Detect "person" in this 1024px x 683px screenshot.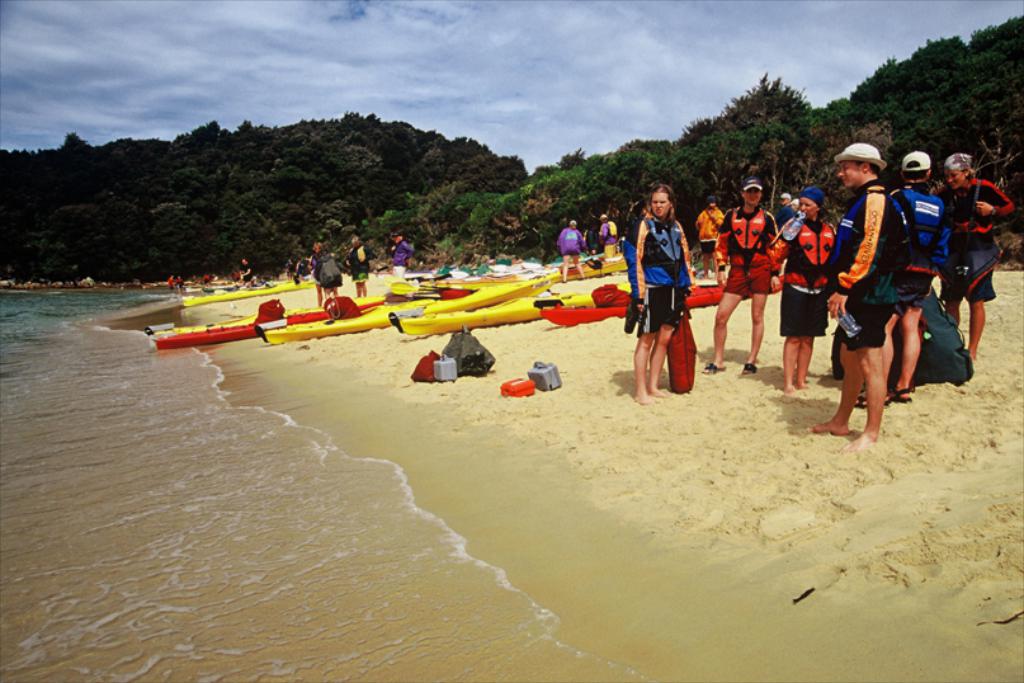
Detection: [778, 190, 844, 382].
